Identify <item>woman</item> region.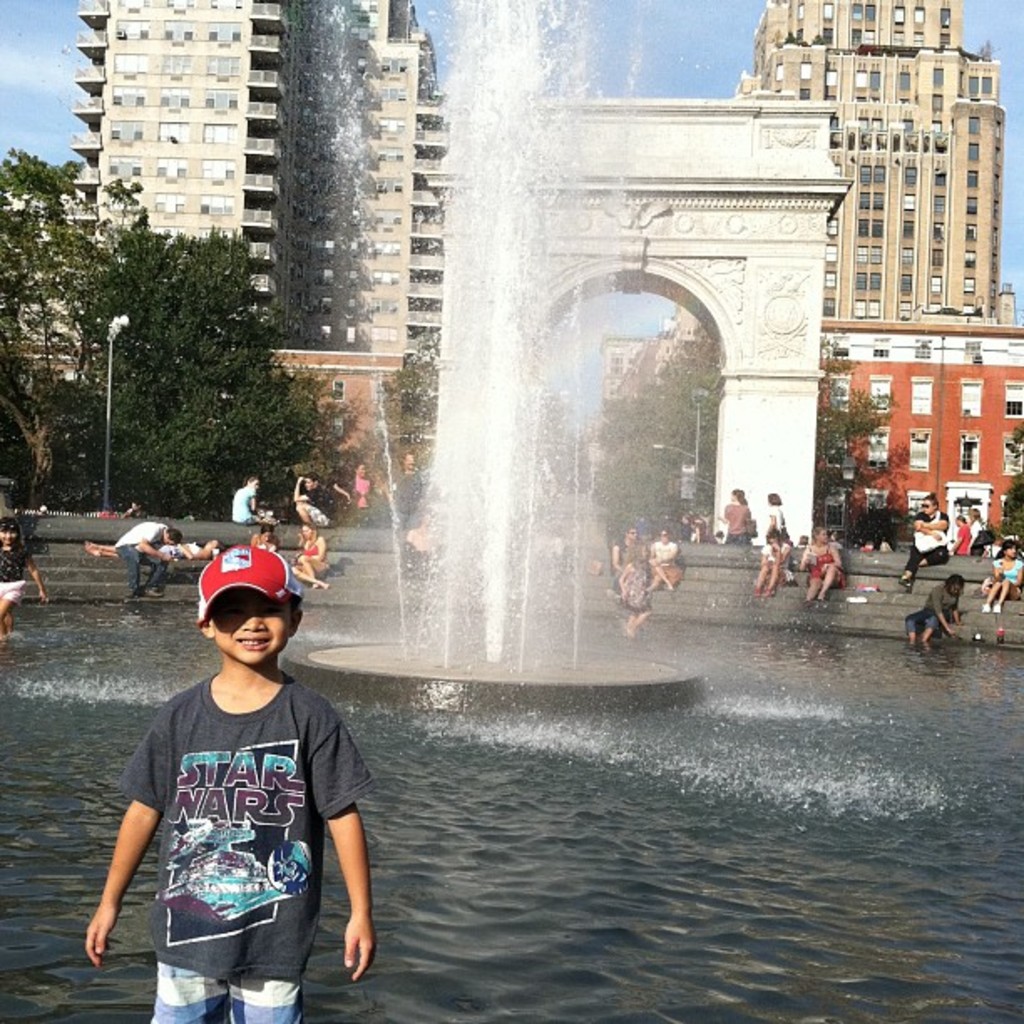
Region: 765 477 788 554.
